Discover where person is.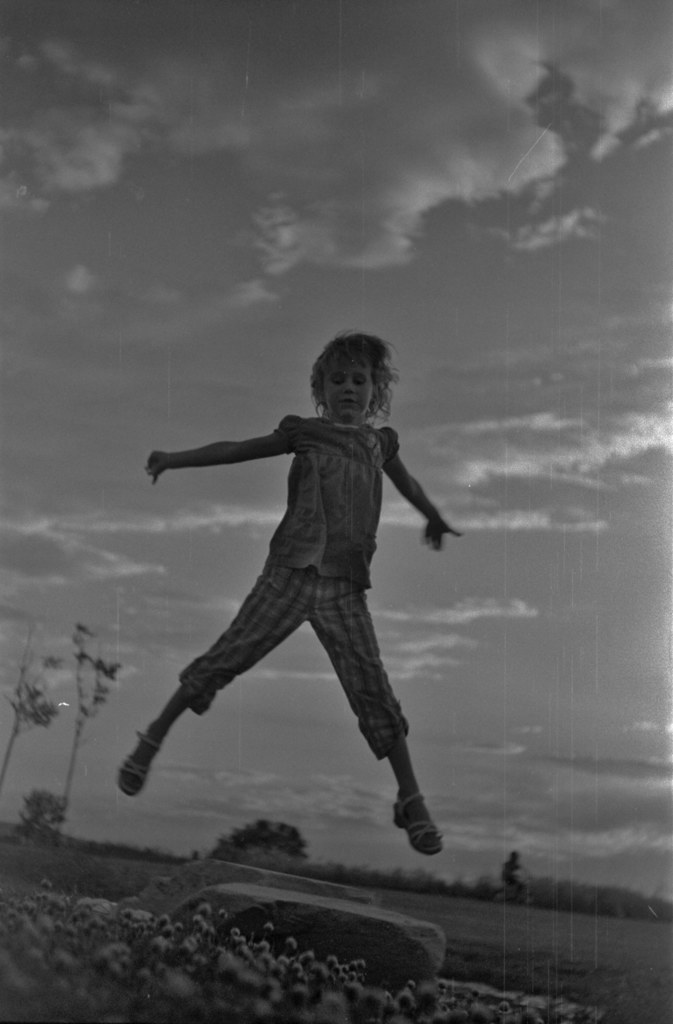
Discovered at [left=129, top=330, right=471, bottom=850].
